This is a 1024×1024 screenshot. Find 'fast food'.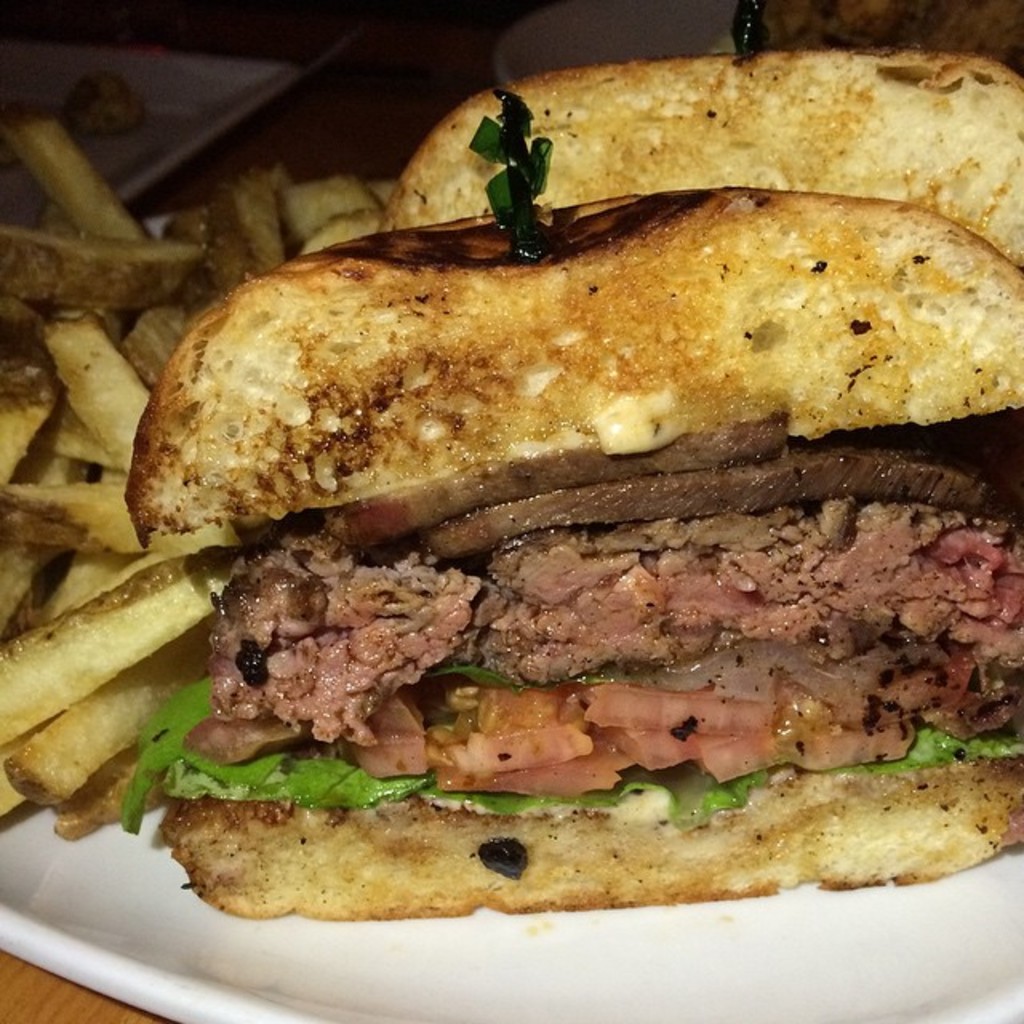
Bounding box: l=0, t=547, r=235, b=750.
